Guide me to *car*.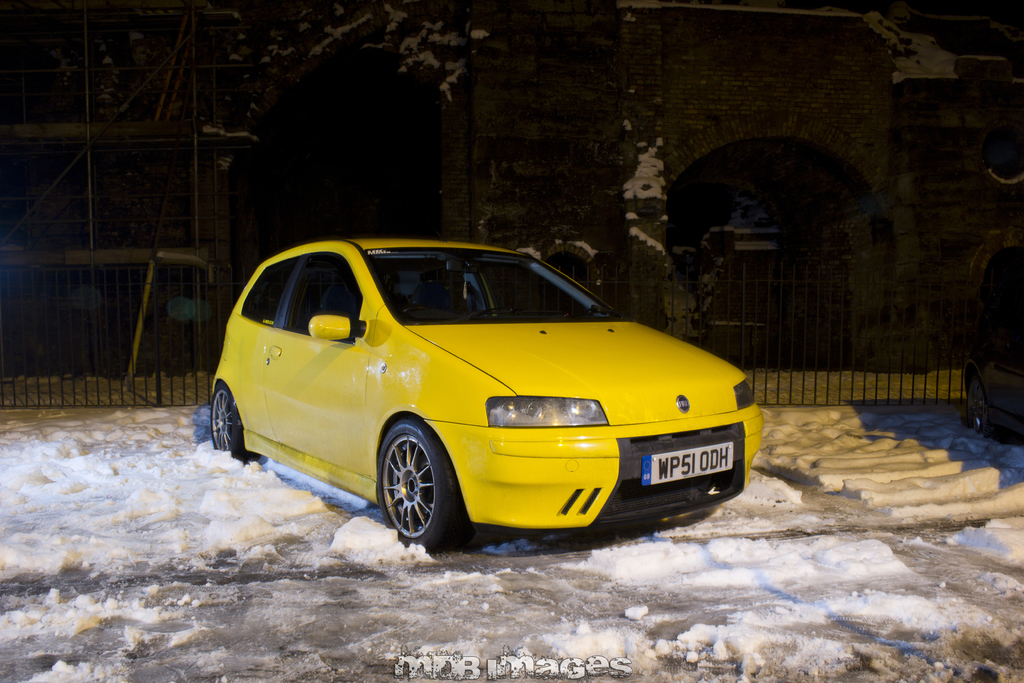
Guidance: select_region(211, 231, 755, 555).
